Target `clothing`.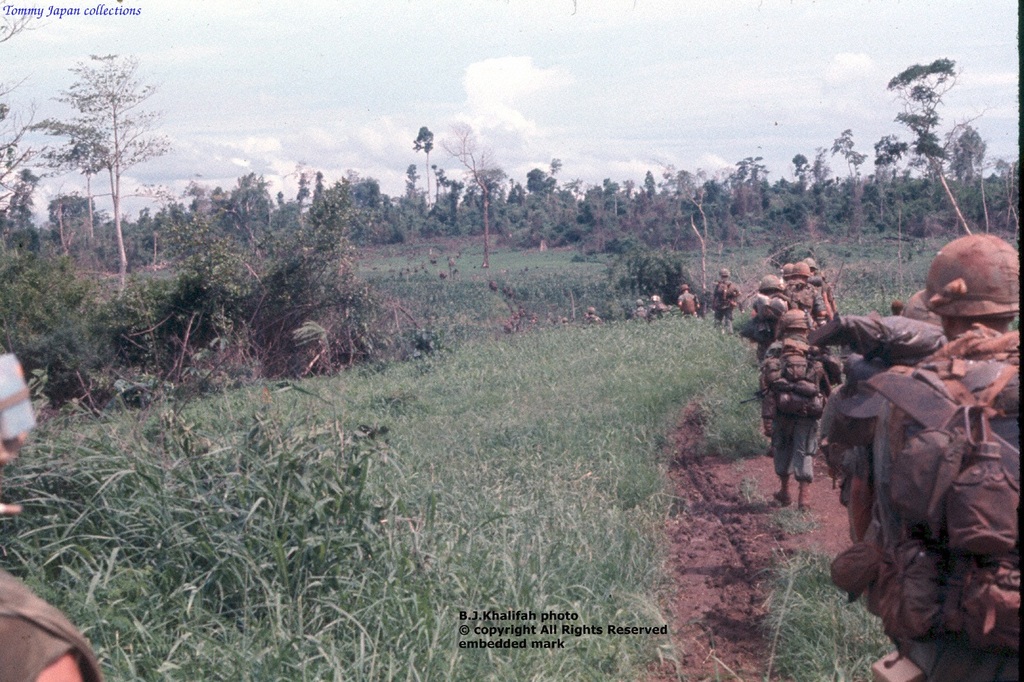
Target region: <region>818, 358, 877, 542</region>.
